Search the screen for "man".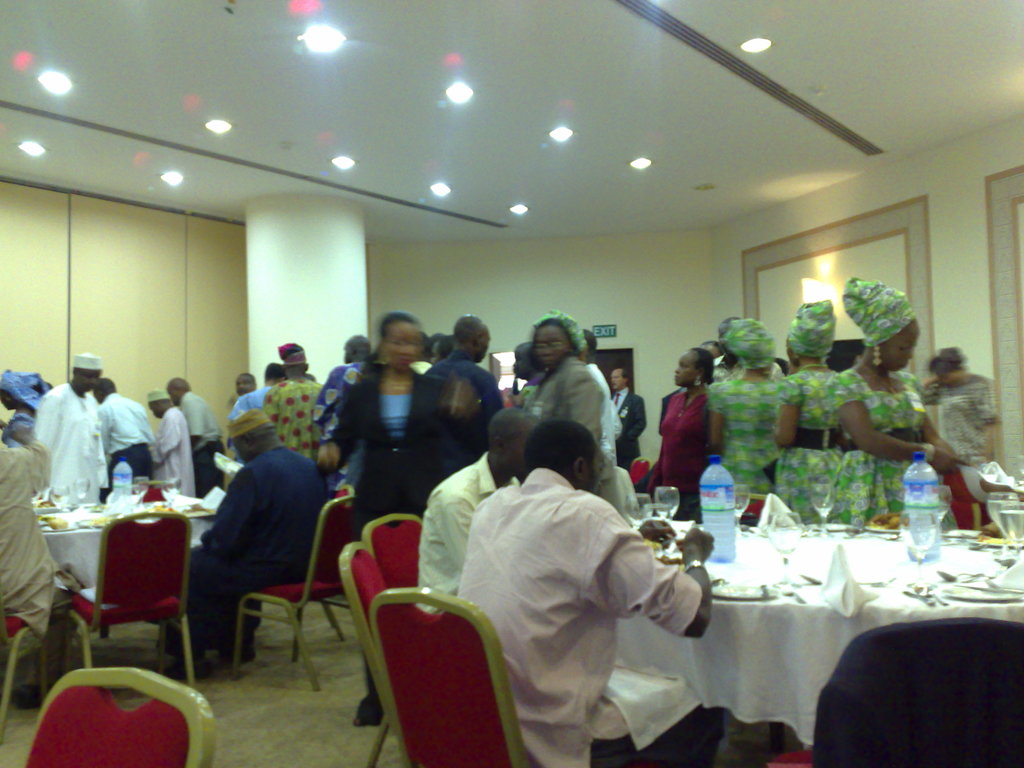
Found at rect(416, 406, 543, 614).
